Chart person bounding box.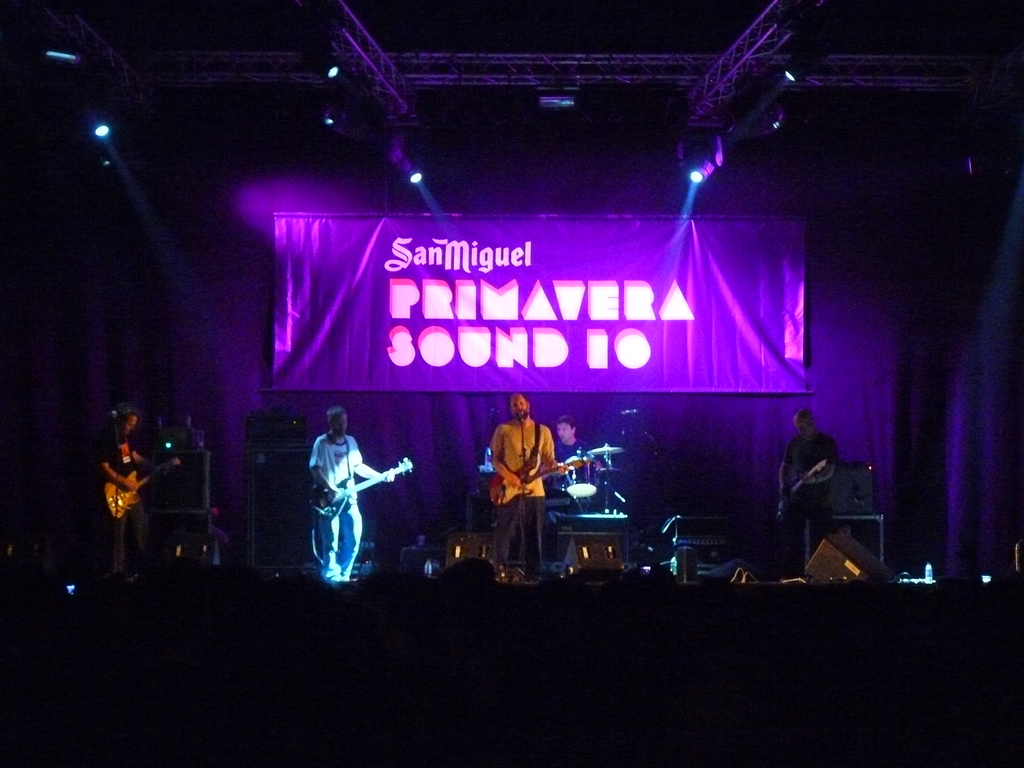
Charted: BBox(493, 383, 563, 579).
